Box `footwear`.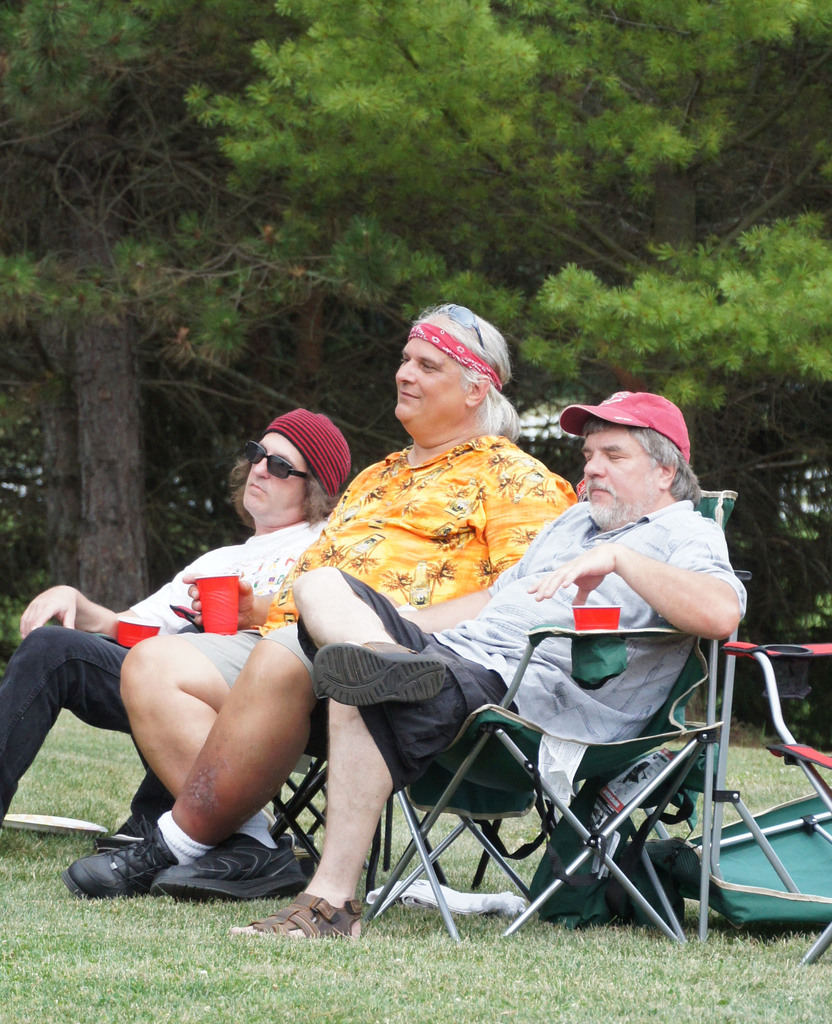
69:816:183:898.
